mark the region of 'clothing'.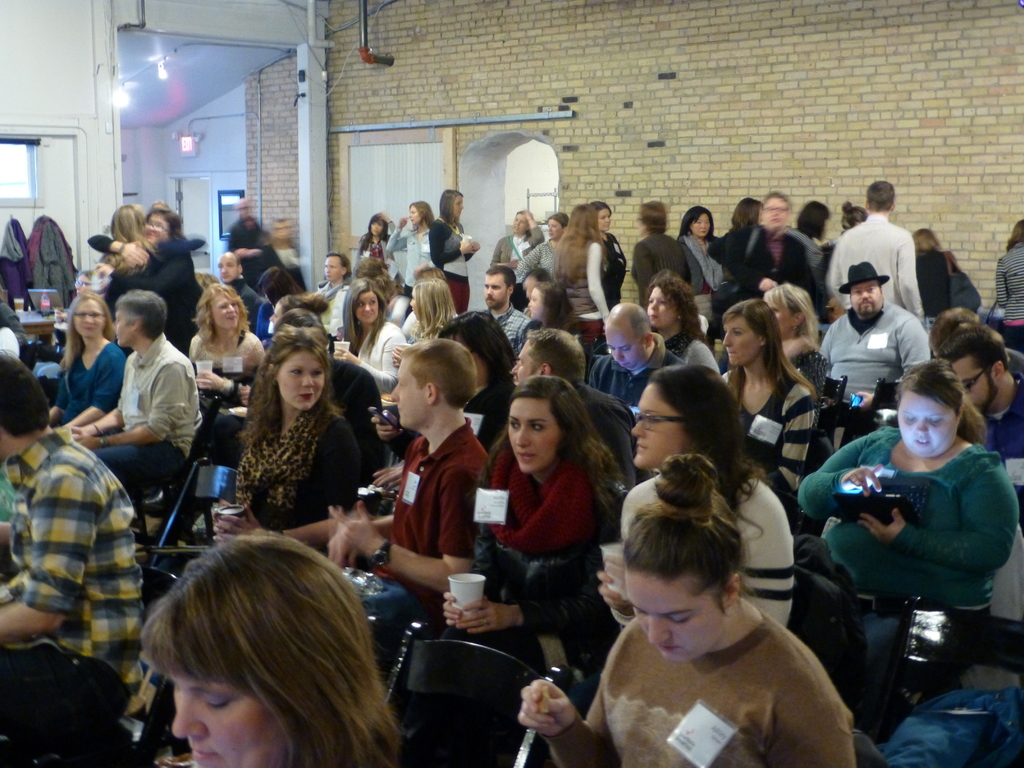
Region: left=566, top=244, right=604, bottom=337.
